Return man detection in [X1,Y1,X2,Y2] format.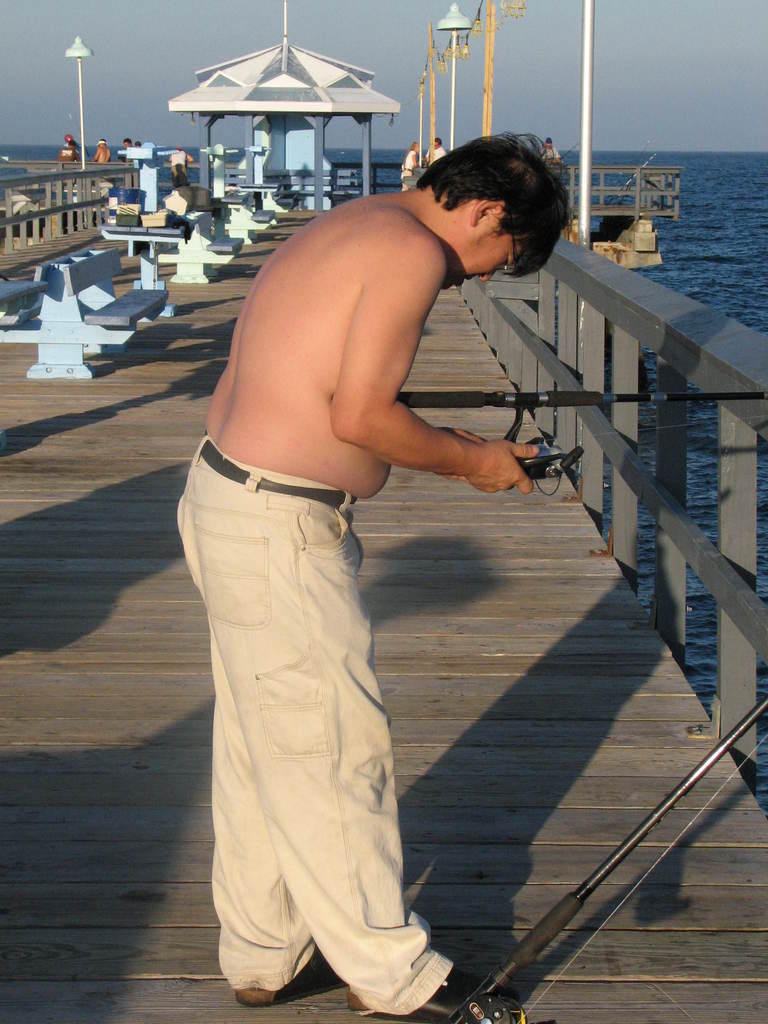
[424,136,448,166].
